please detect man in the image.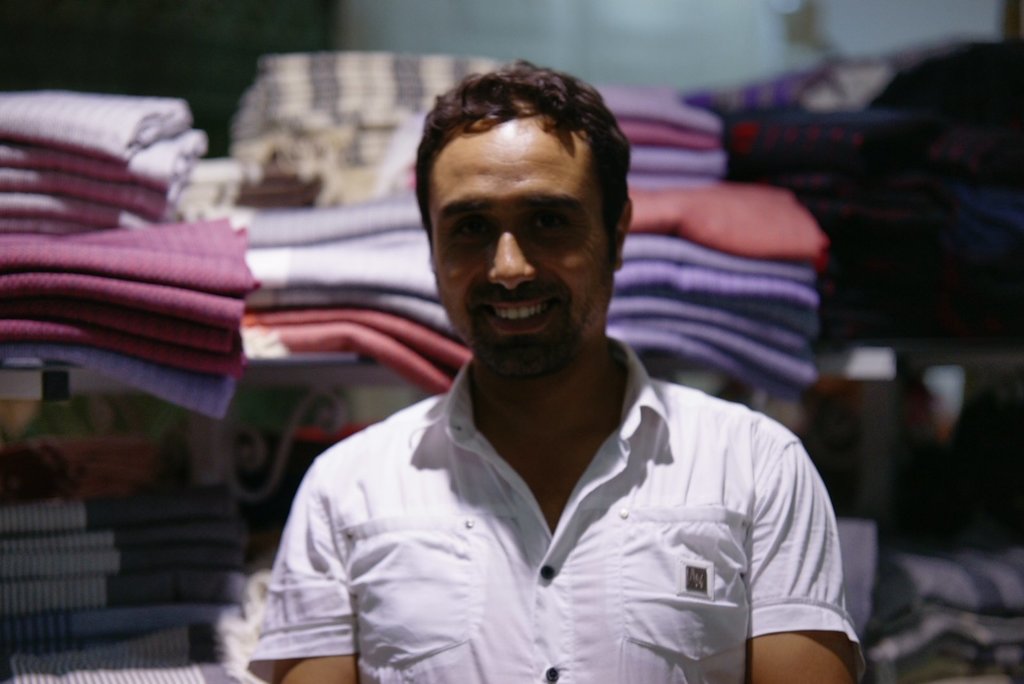
216,69,866,680.
